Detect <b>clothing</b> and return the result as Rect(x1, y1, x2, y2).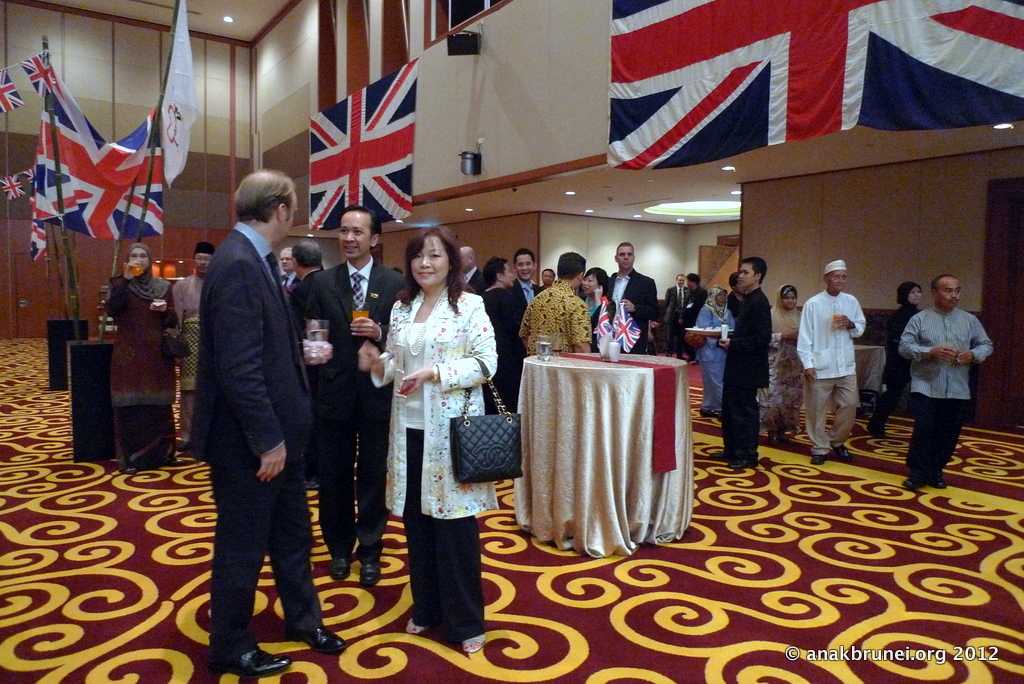
Rect(722, 286, 775, 460).
